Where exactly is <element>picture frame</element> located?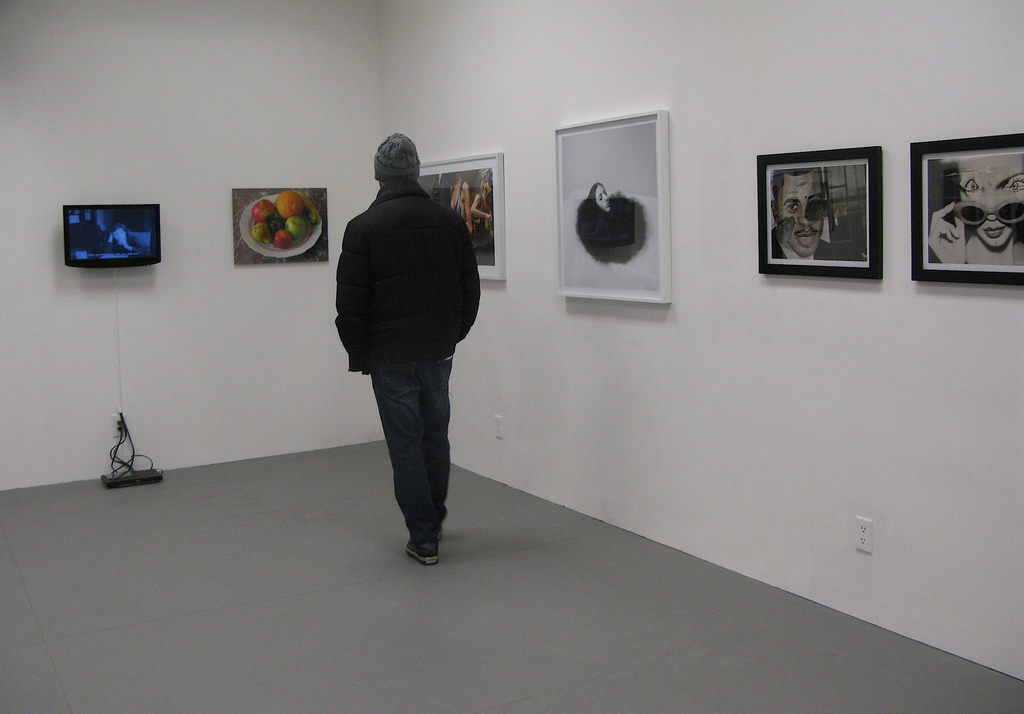
Its bounding box is <region>550, 109, 671, 303</region>.
